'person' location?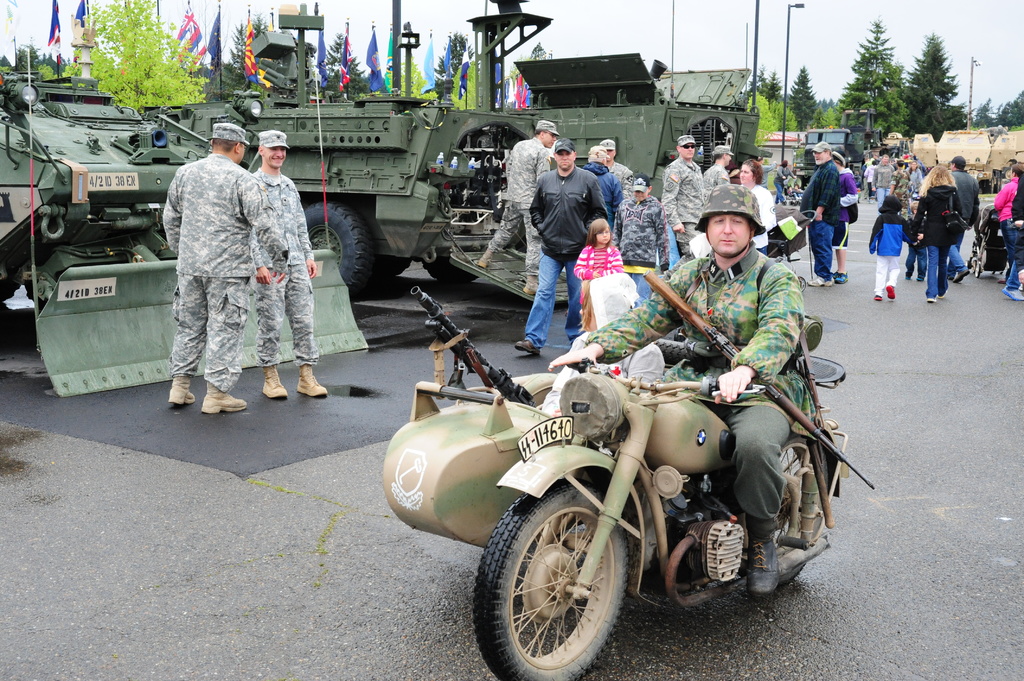
{"x1": 659, "y1": 133, "x2": 704, "y2": 258}
